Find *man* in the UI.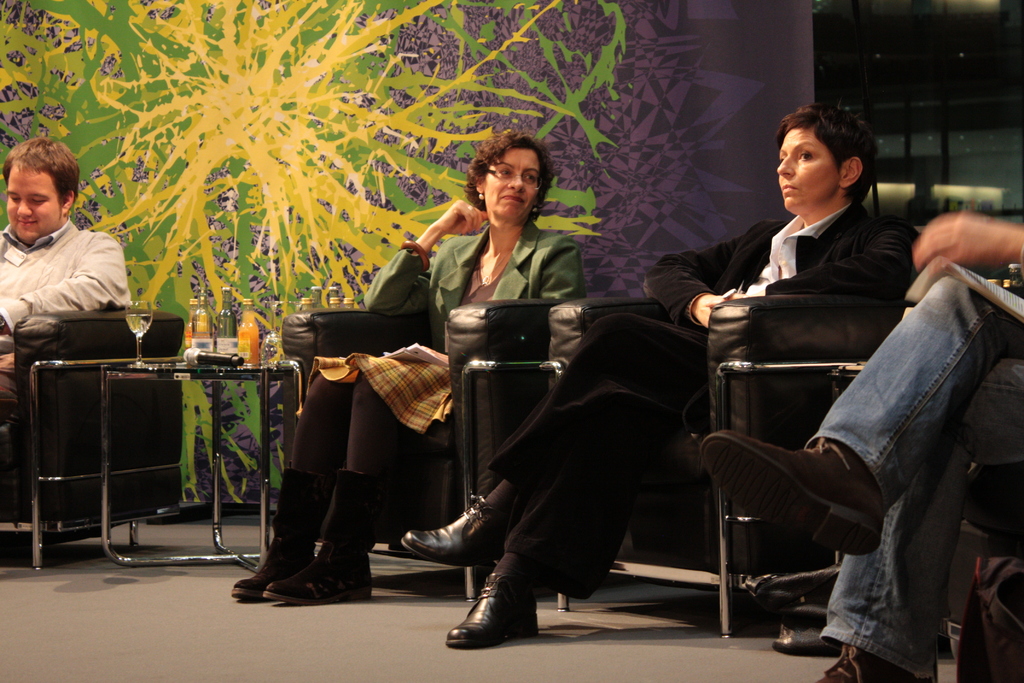
UI element at Rect(0, 136, 127, 492).
